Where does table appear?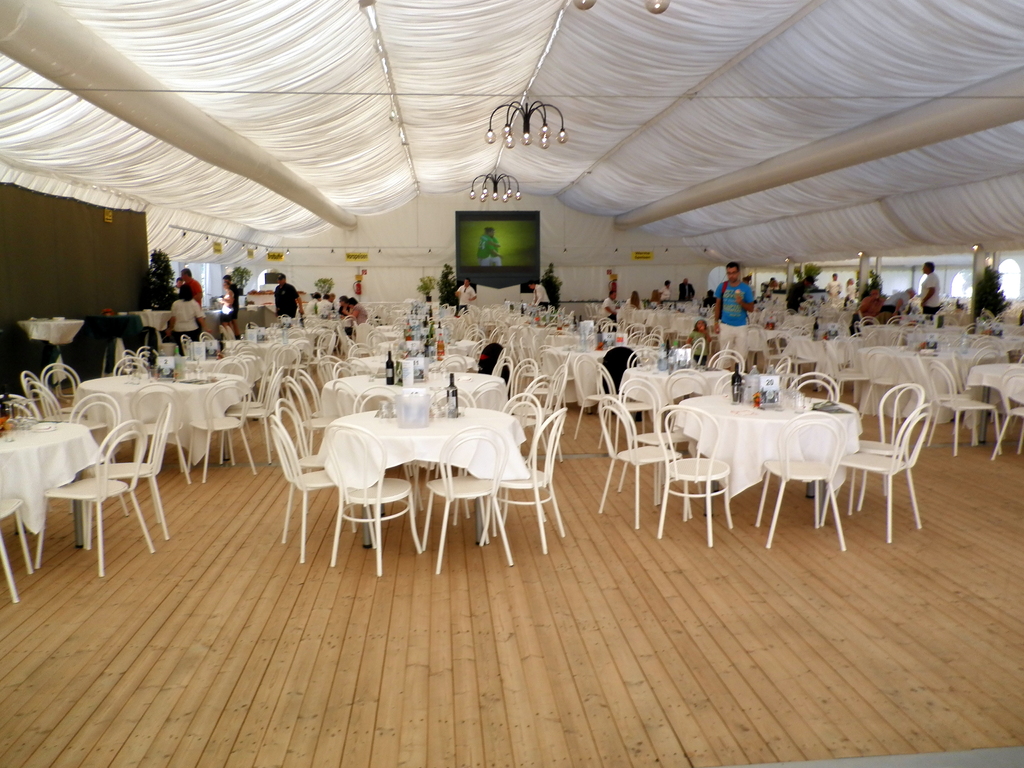
Appears at [x1=776, y1=320, x2=856, y2=369].
